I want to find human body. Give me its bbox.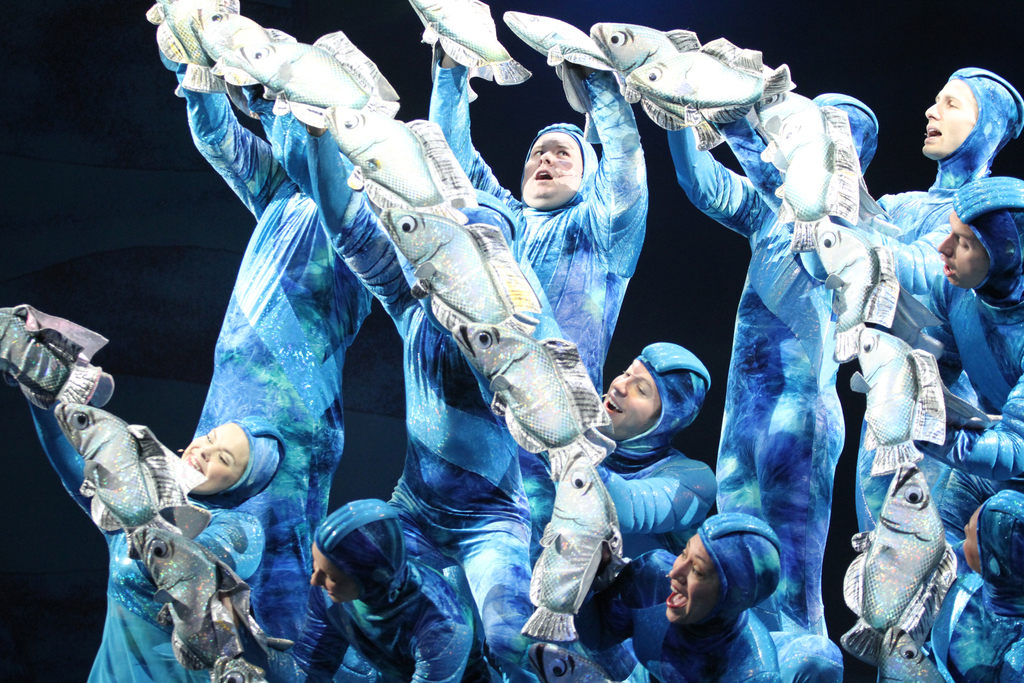
[424, 0, 650, 407].
